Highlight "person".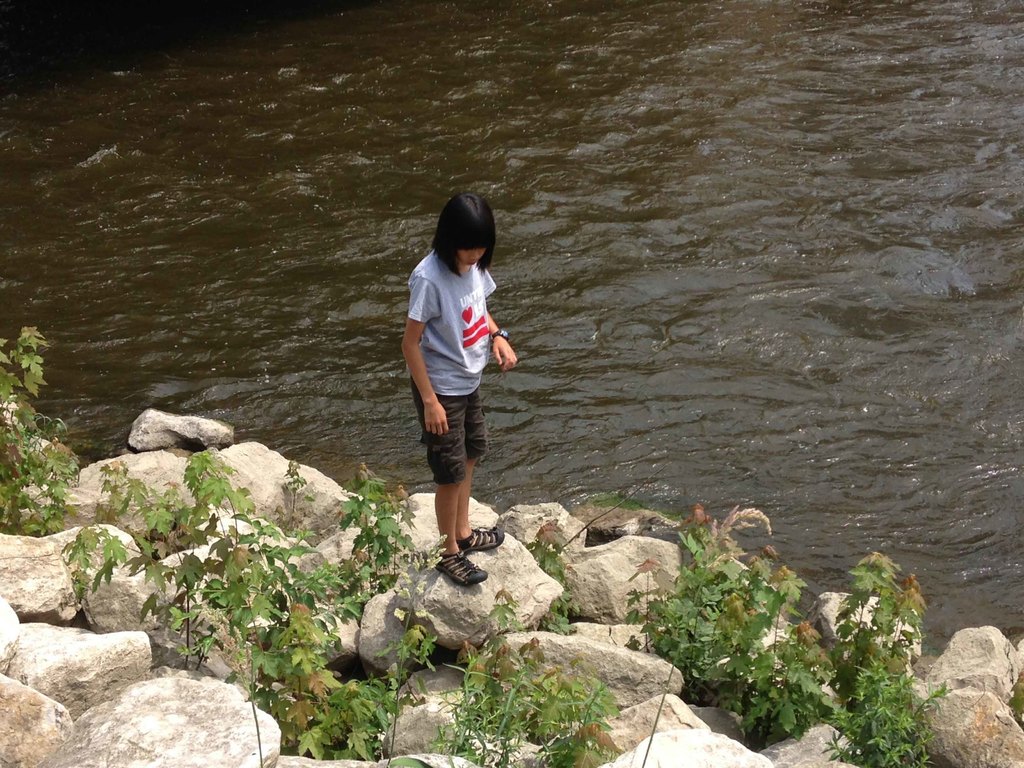
Highlighted region: [394, 184, 512, 595].
